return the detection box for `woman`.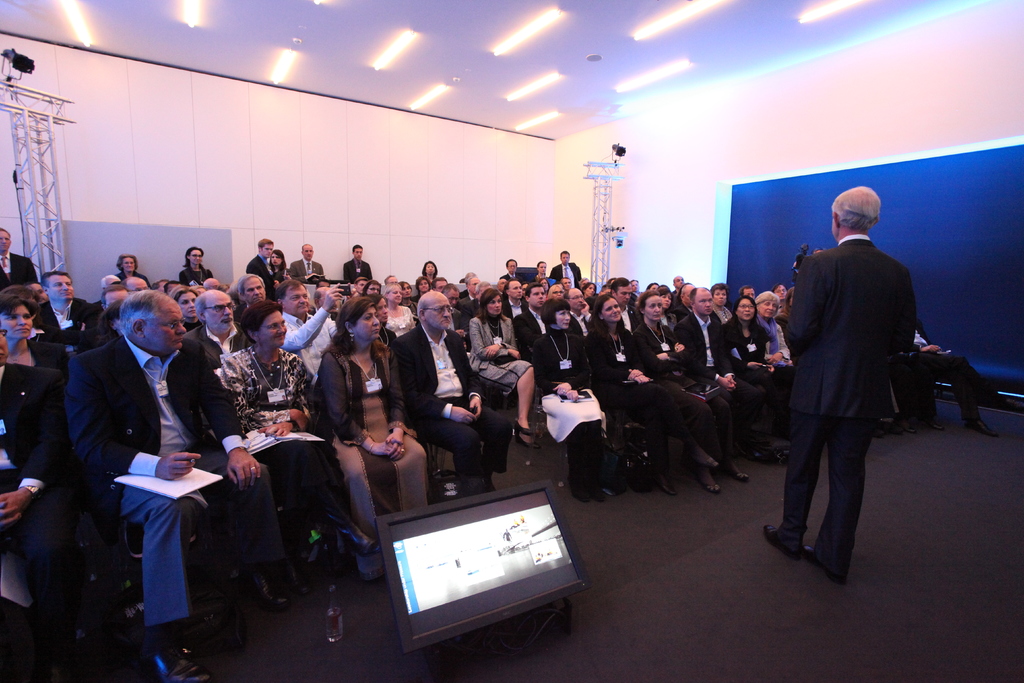
x1=216 y1=299 x2=380 y2=572.
